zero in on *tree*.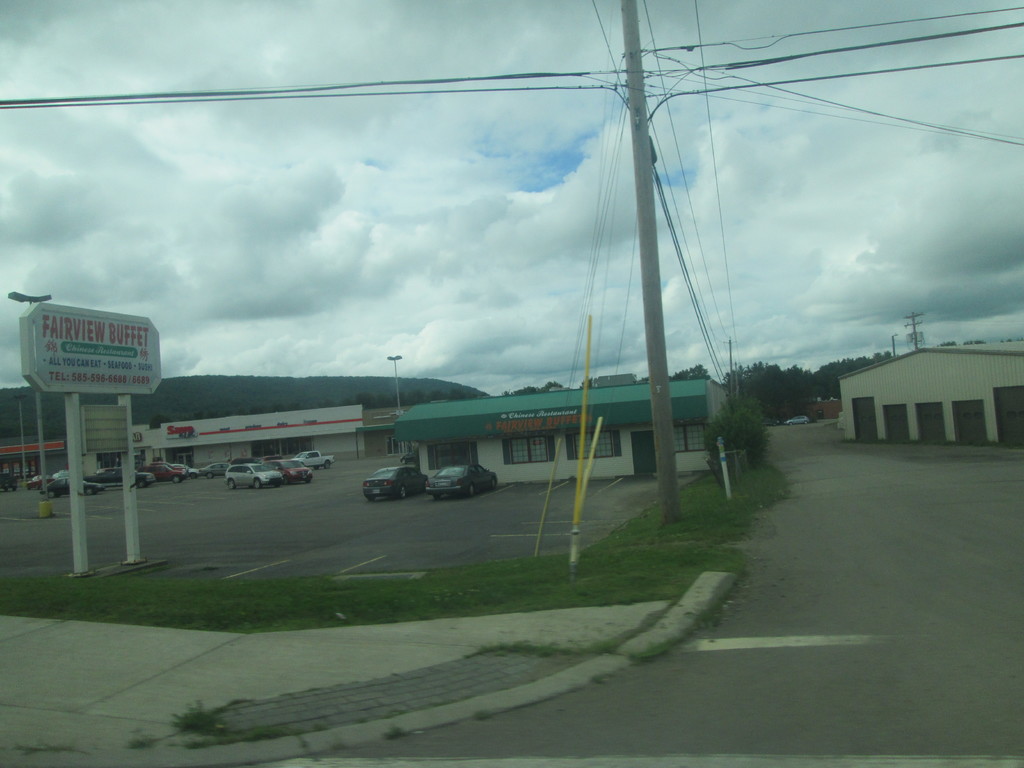
Zeroed in: <bbox>733, 358, 801, 419</bbox>.
